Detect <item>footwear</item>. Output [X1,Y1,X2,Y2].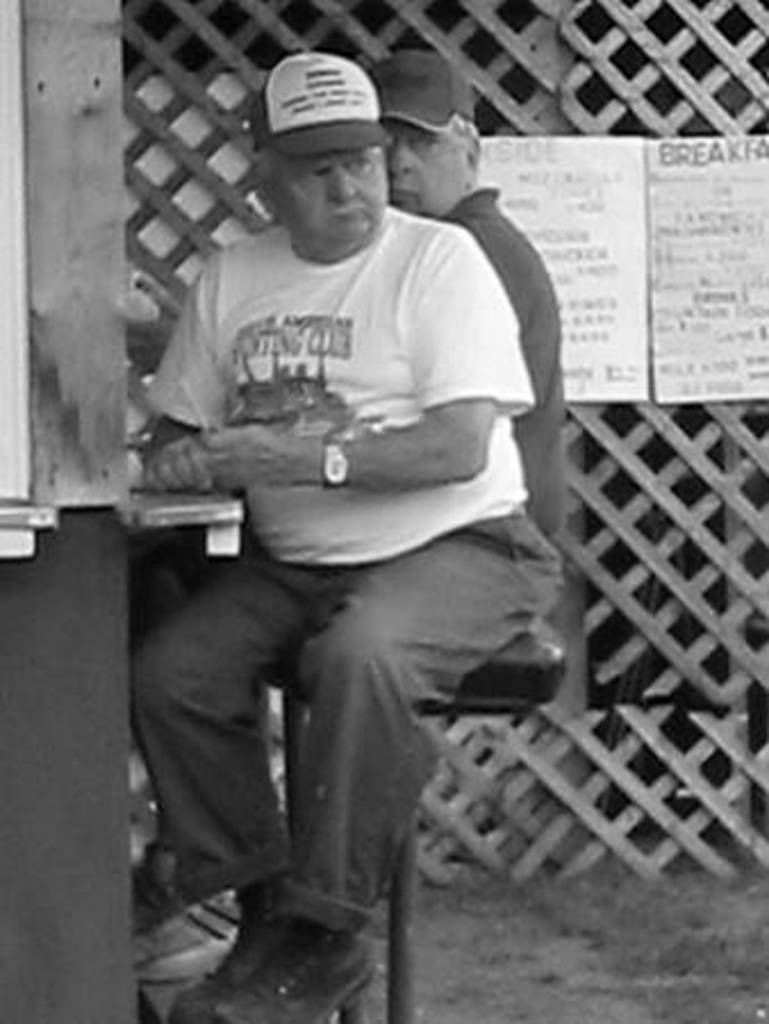
[127,837,282,978].
